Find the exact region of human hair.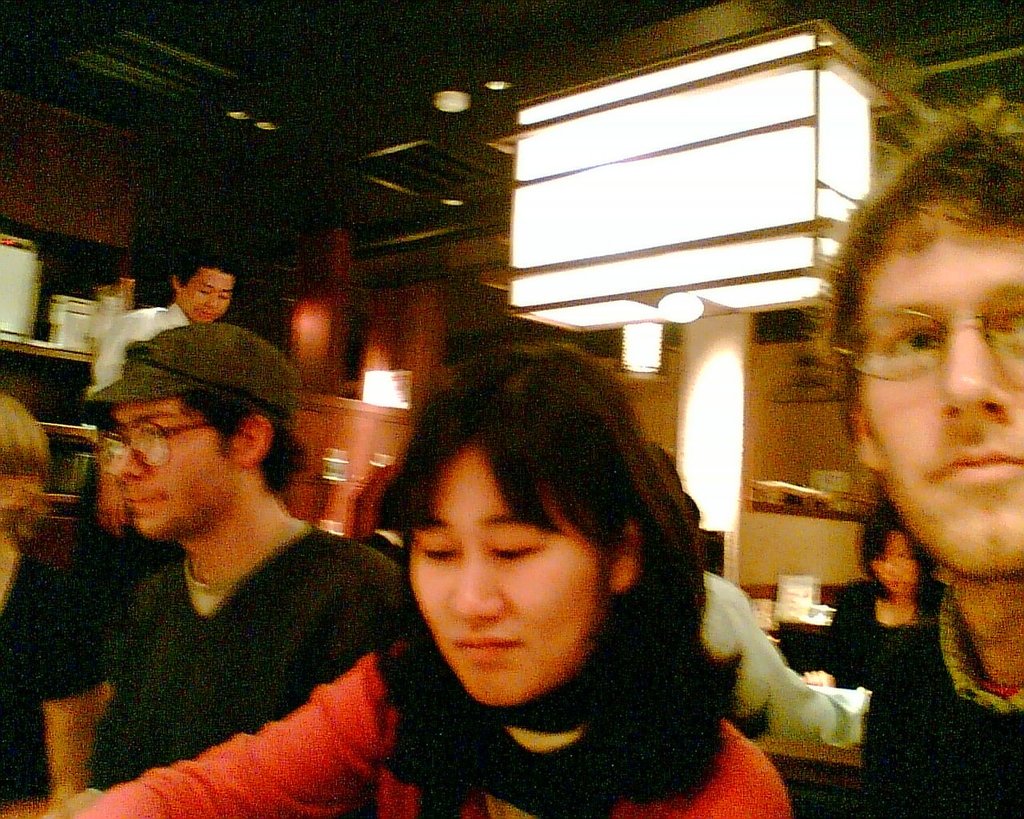
Exact region: bbox(386, 329, 698, 646).
